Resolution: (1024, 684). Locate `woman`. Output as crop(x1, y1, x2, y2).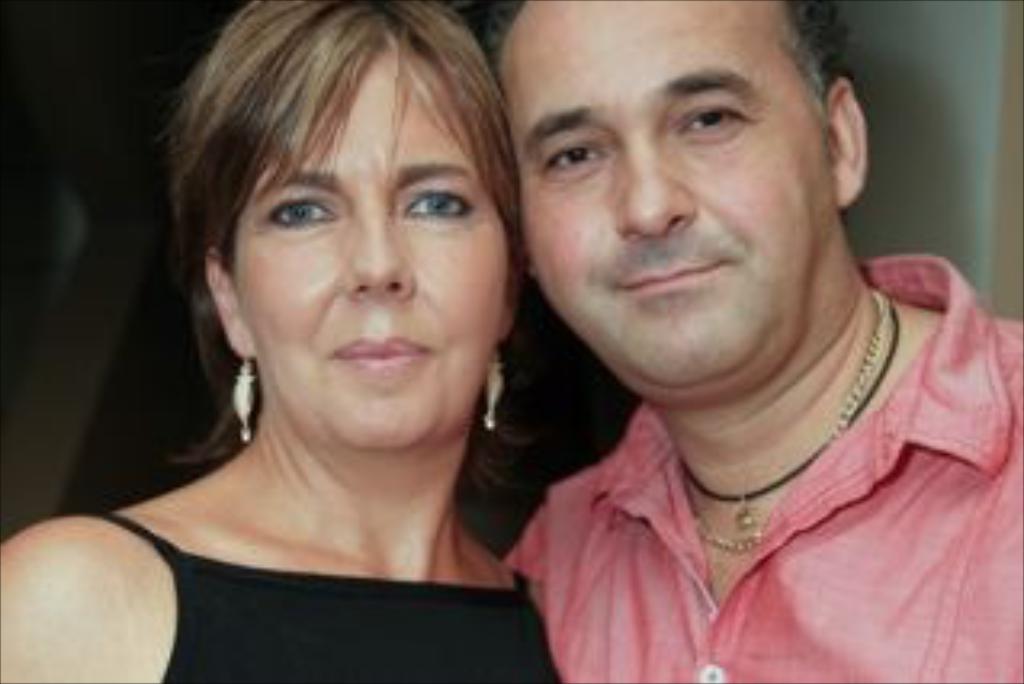
crop(42, 6, 562, 604).
